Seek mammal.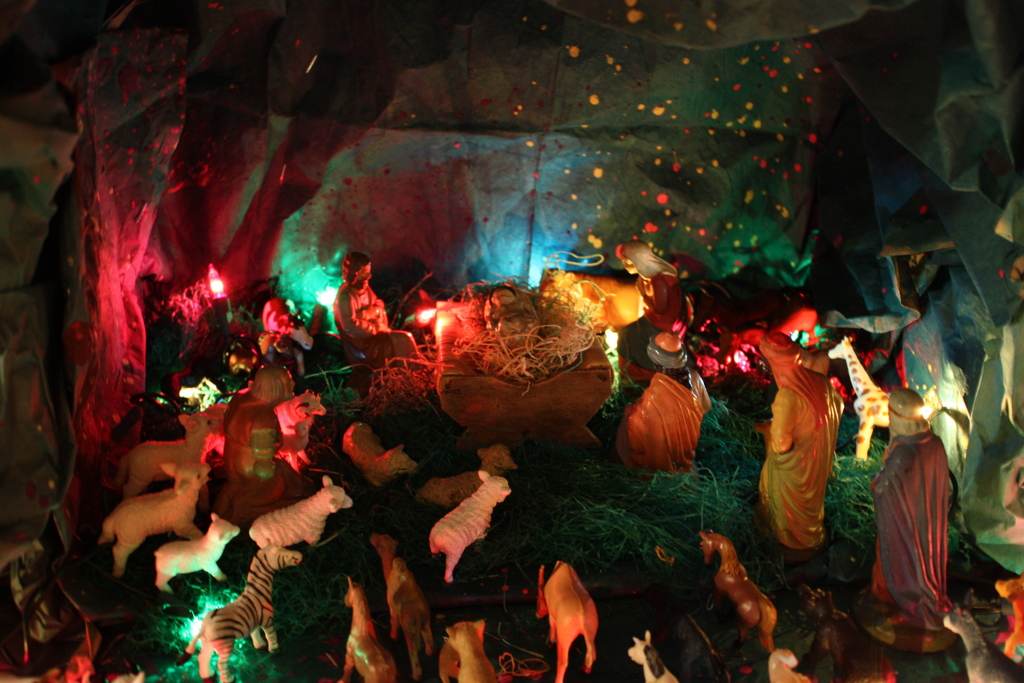
<box>182,540,303,679</box>.
